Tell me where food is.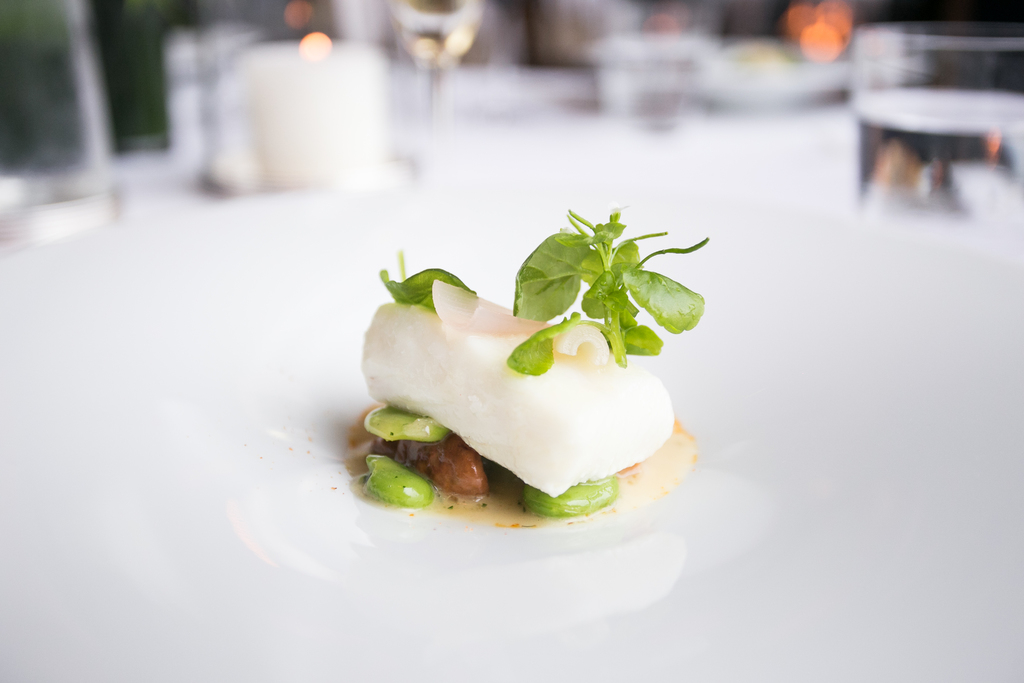
food is at bbox(362, 244, 711, 531).
